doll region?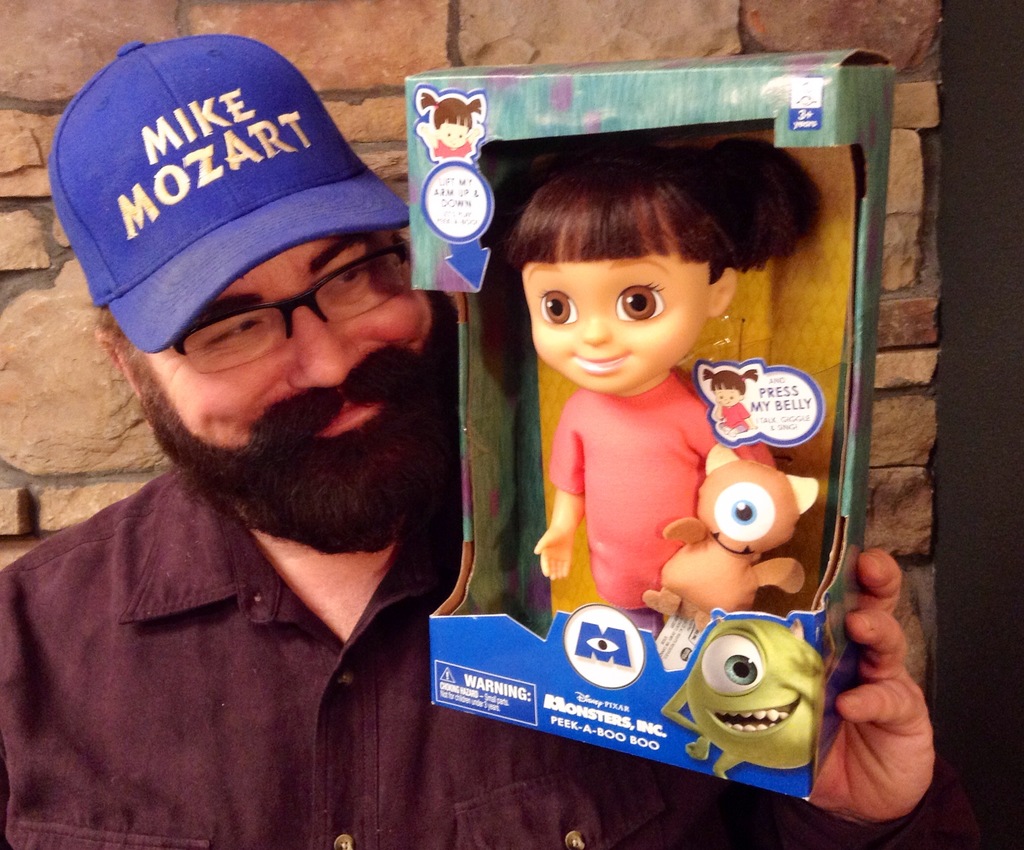
477,116,835,667
